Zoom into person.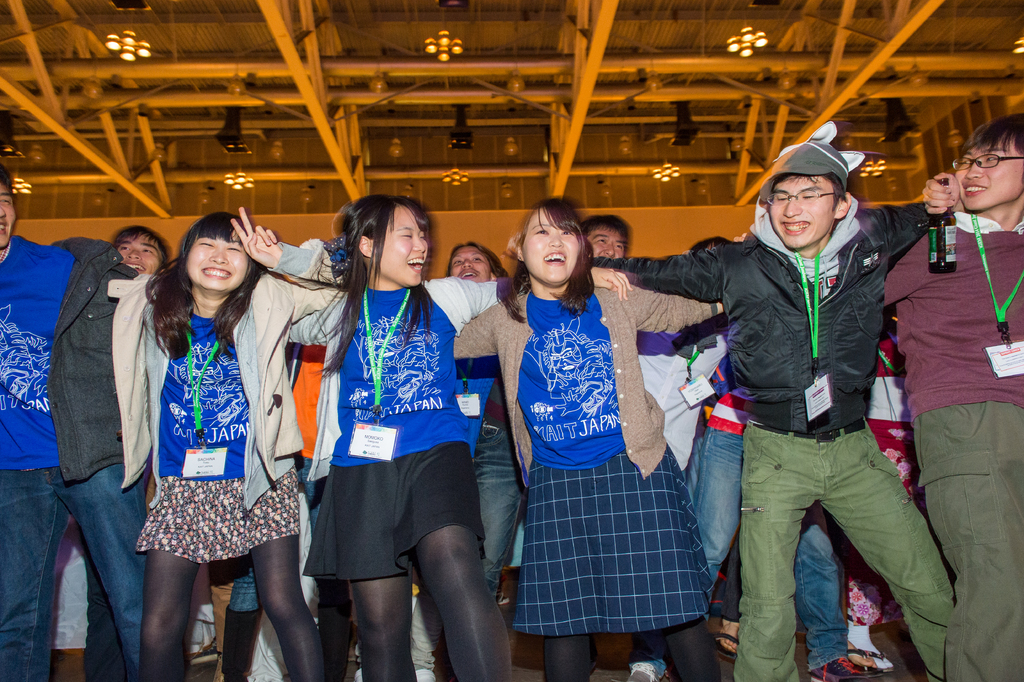
Zoom target: bbox(116, 220, 172, 278).
